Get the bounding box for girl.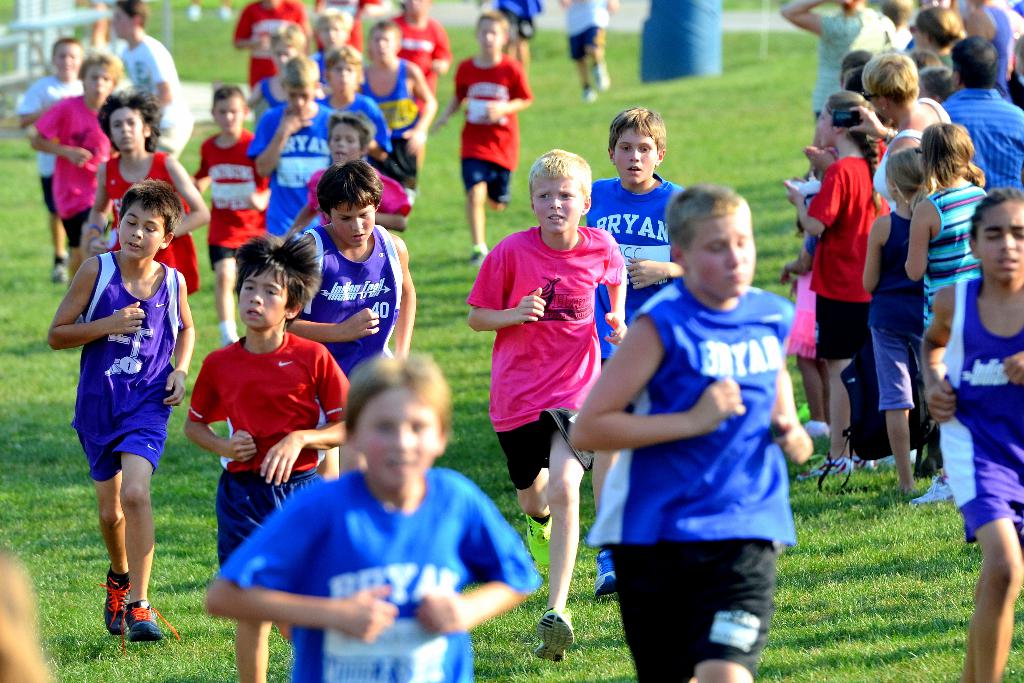
{"left": 907, "top": 122, "right": 991, "bottom": 503}.
